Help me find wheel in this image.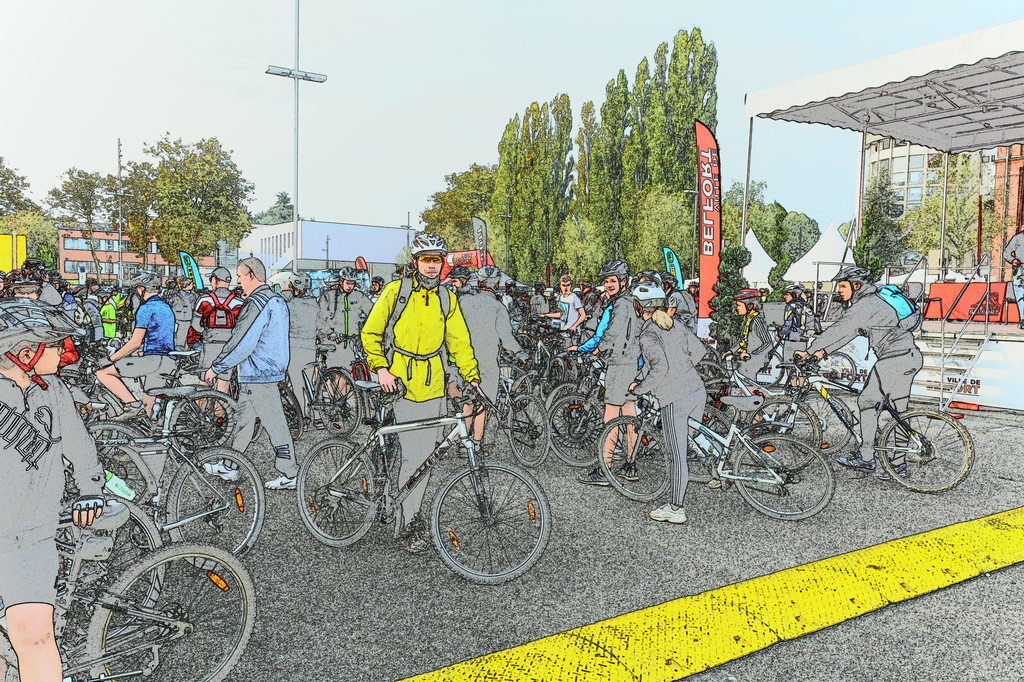
Found it: l=597, t=414, r=680, b=499.
